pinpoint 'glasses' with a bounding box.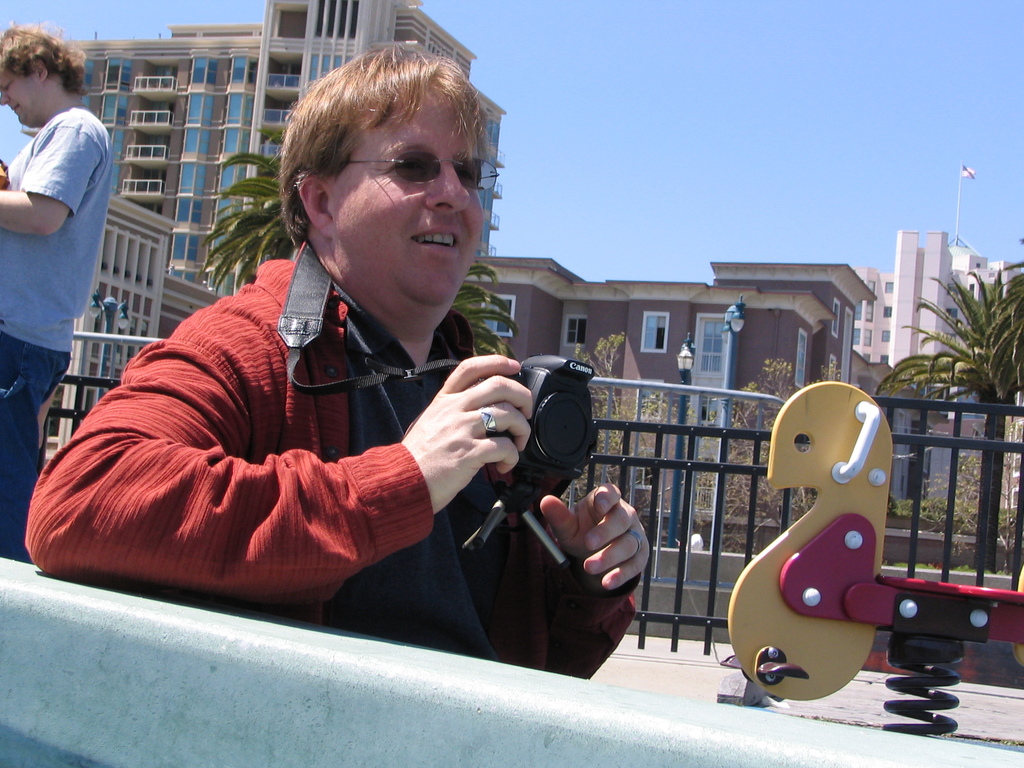
crop(349, 148, 500, 192).
